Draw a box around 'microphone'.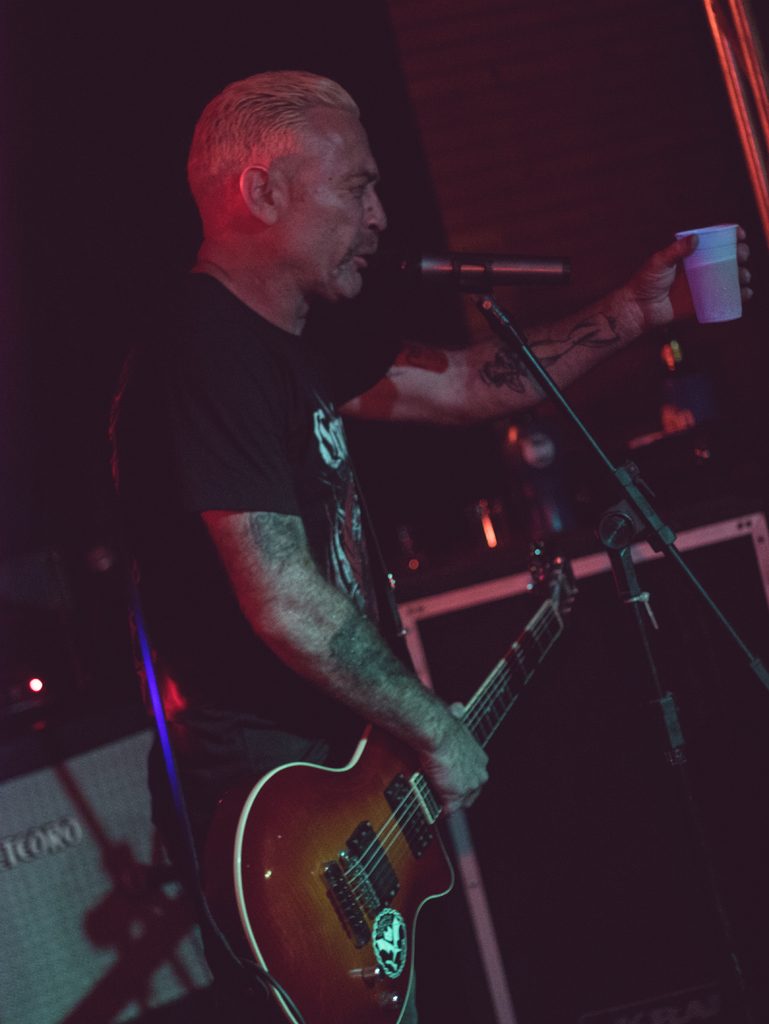
crop(397, 248, 567, 287).
